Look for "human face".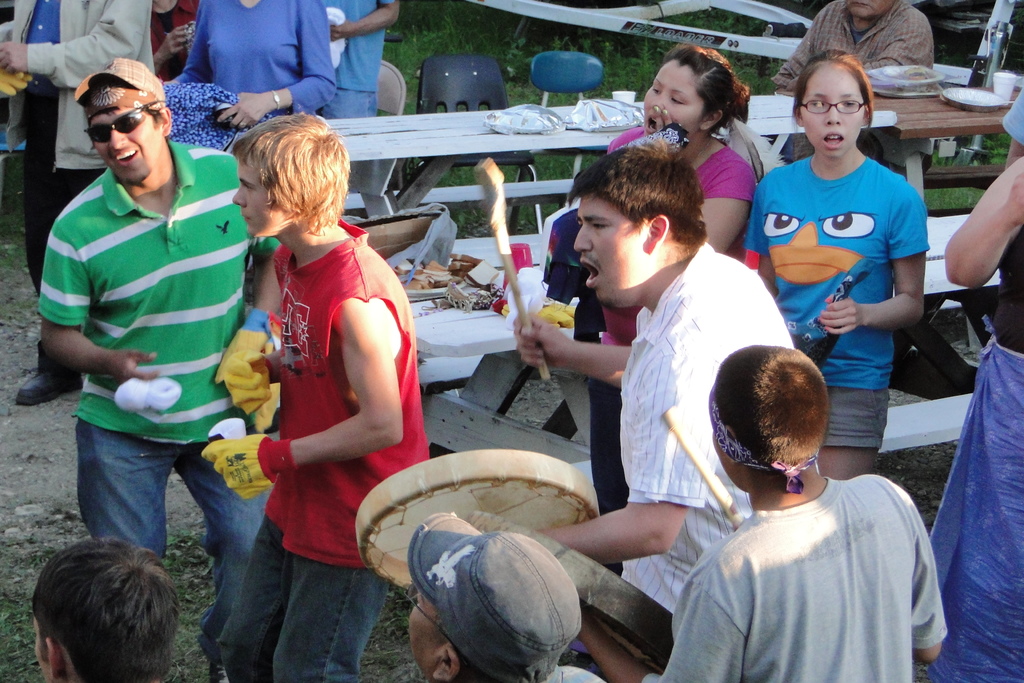
Found: (x1=573, y1=195, x2=653, y2=311).
